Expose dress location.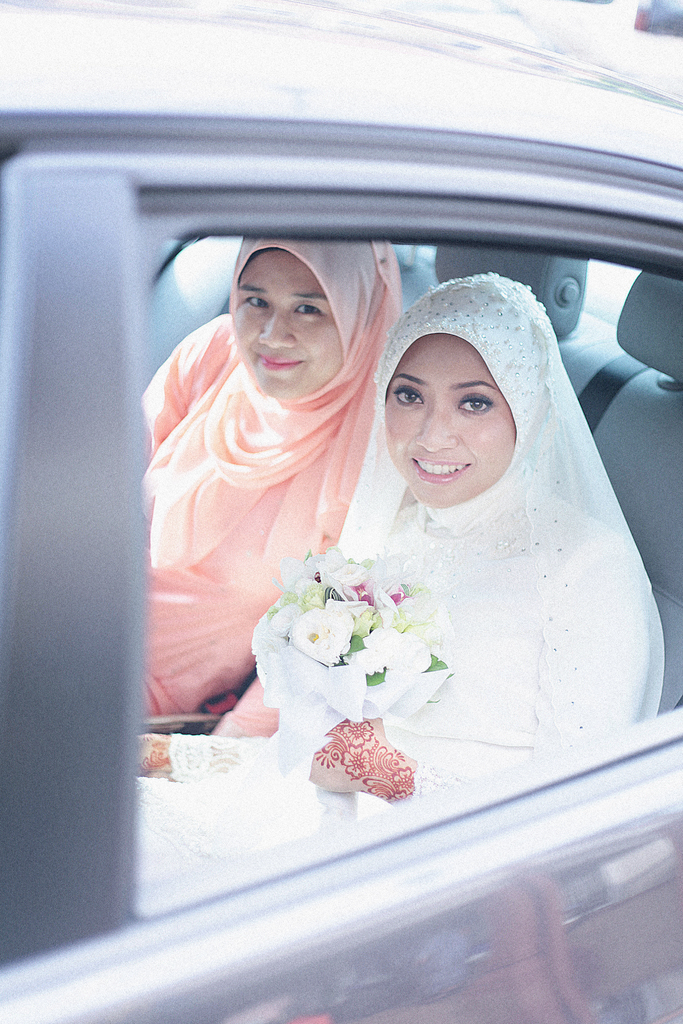
Exposed at pyautogui.locateOnScreen(138, 471, 647, 884).
